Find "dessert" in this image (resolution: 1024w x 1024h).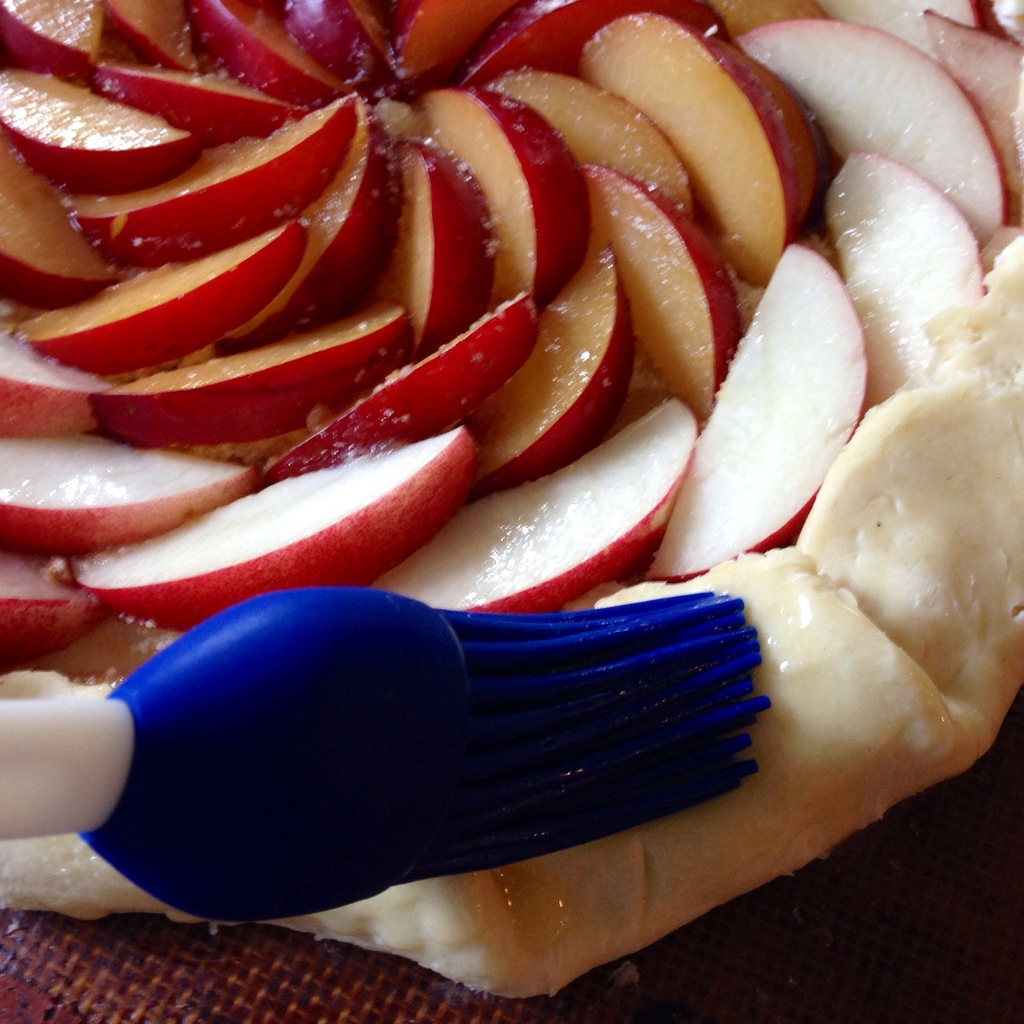
[460,243,629,472].
